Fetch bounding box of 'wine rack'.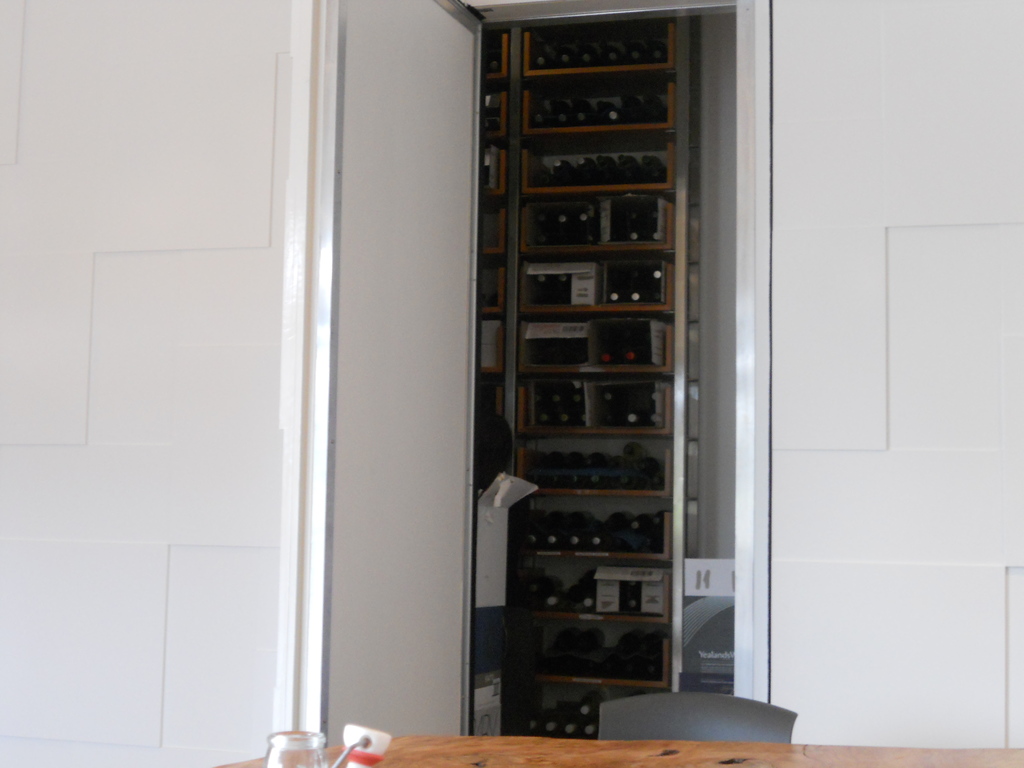
Bbox: [478,268,509,314].
